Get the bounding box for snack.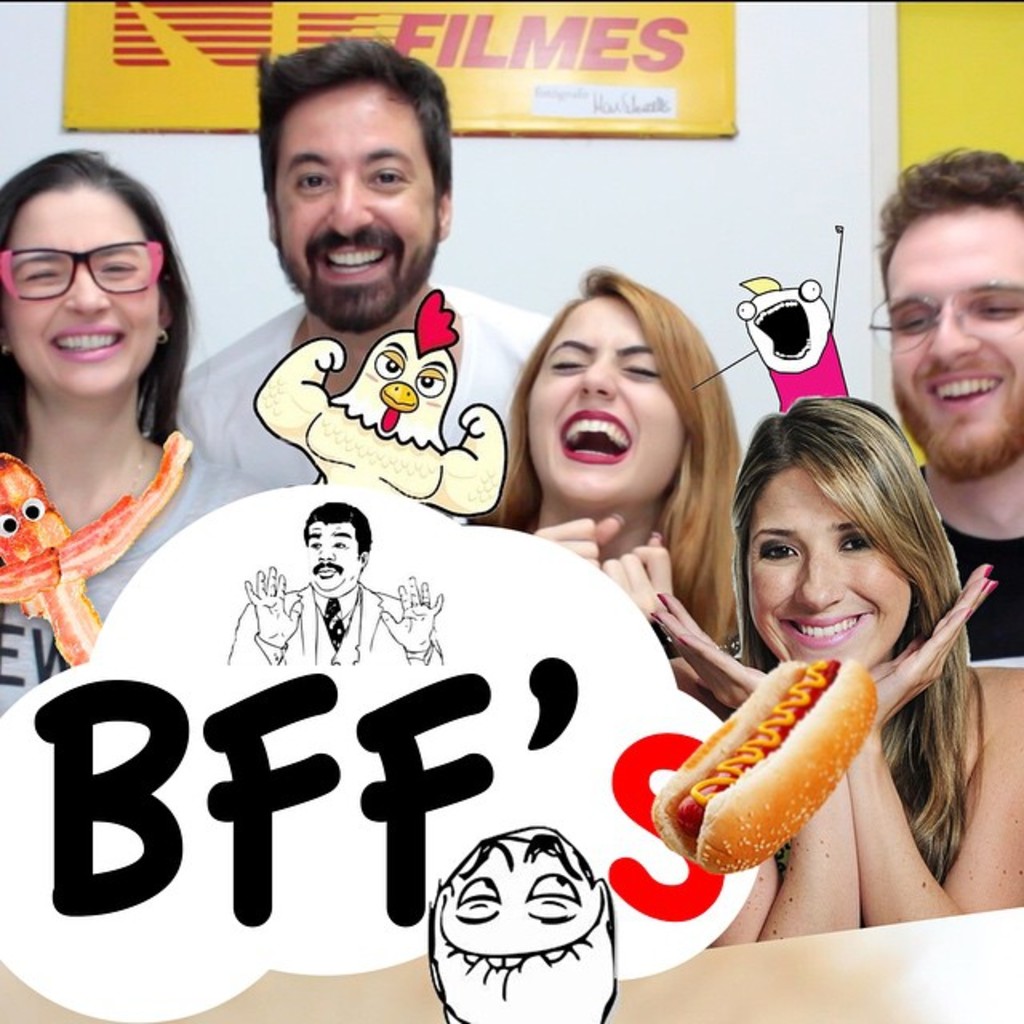
<bbox>645, 658, 878, 874</bbox>.
